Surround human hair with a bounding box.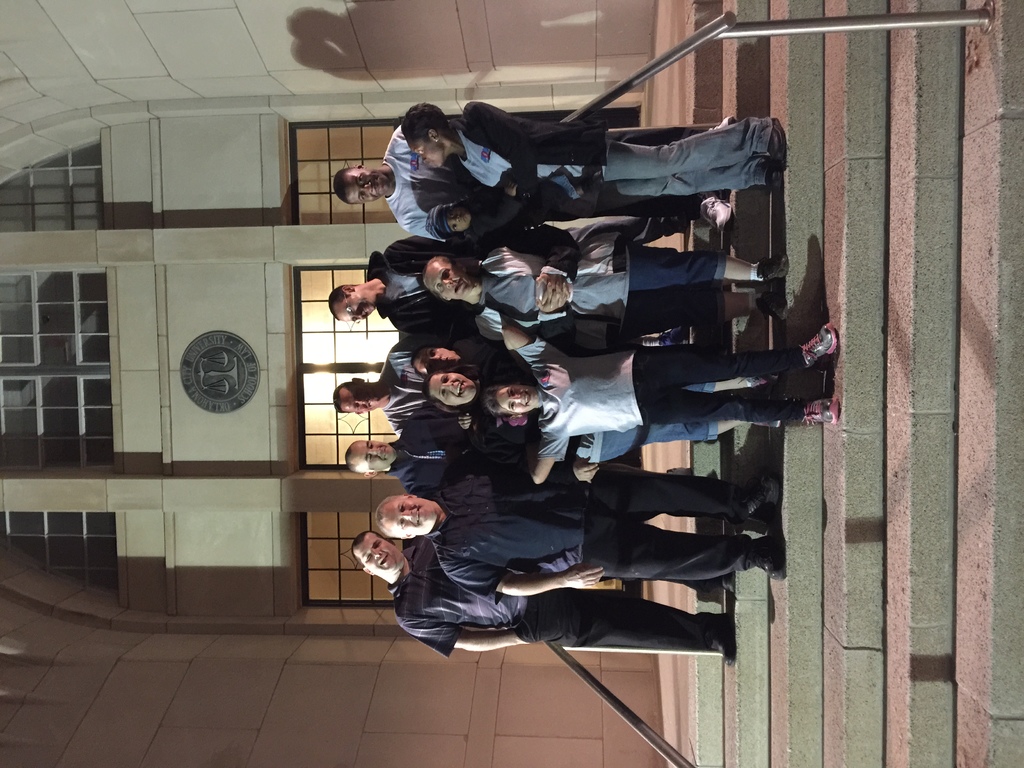
<box>331,381,353,414</box>.
